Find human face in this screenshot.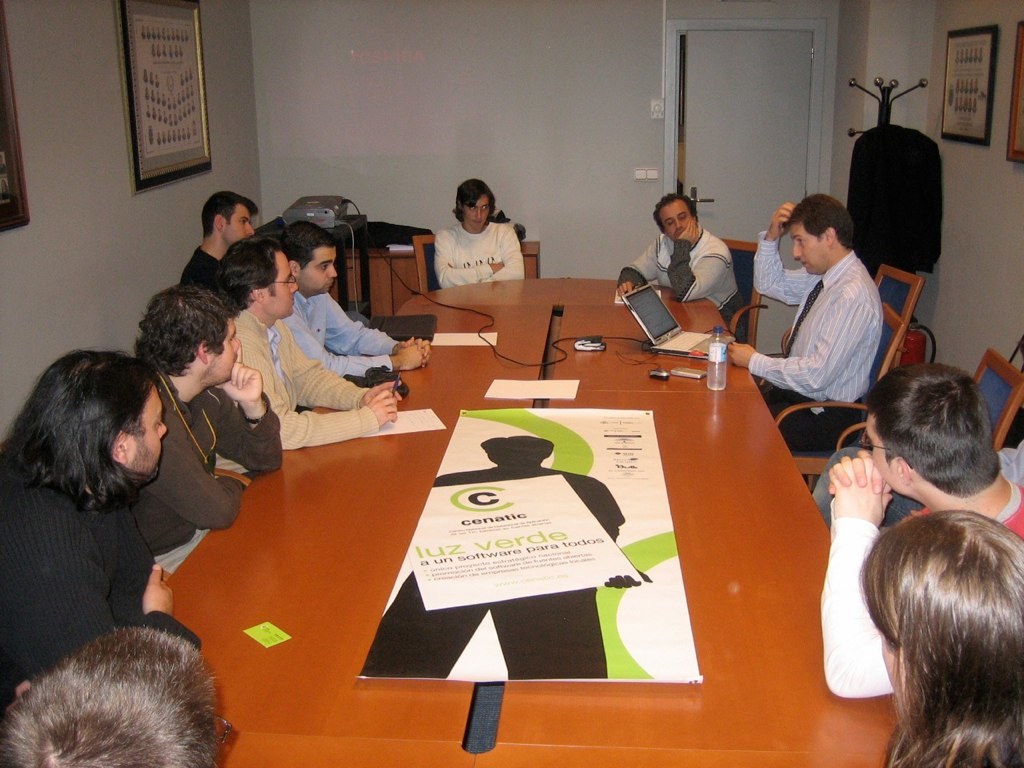
The bounding box for human face is box=[465, 194, 489, 228].
